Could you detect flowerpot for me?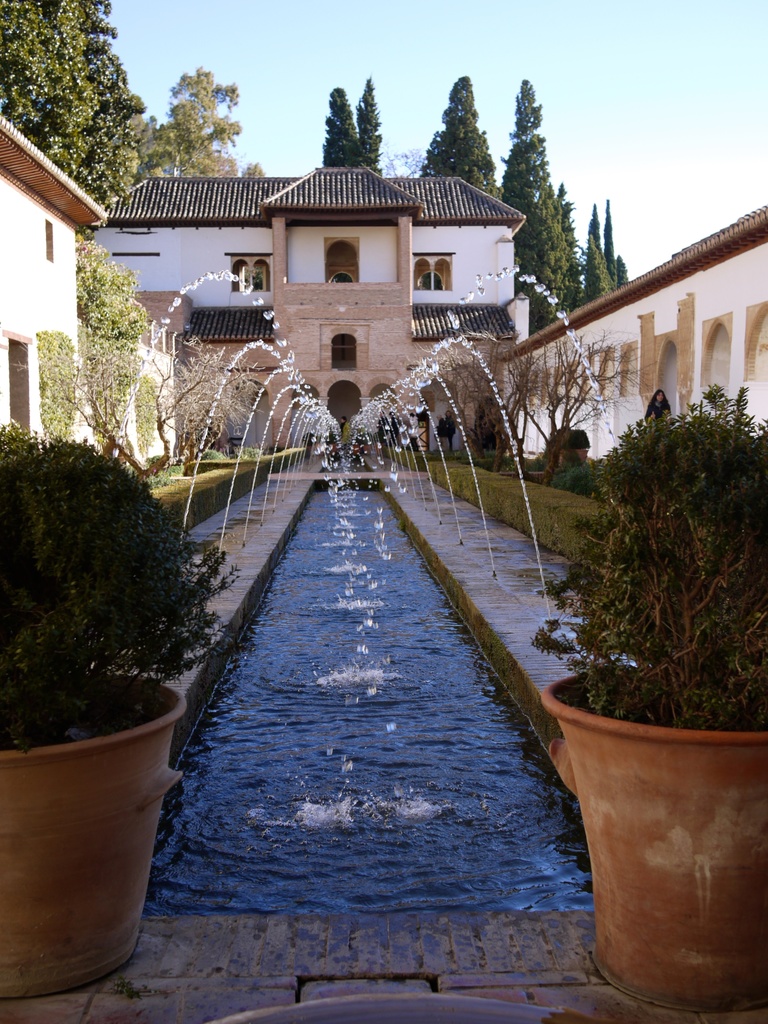
Detection result: Rect(10, 675, 170, 978).
